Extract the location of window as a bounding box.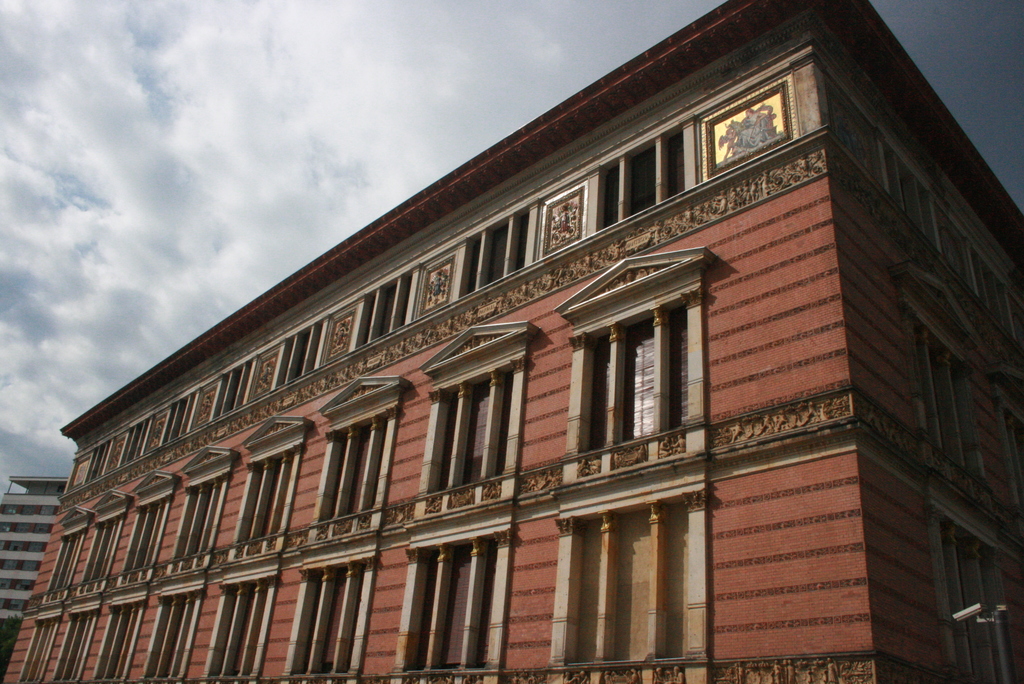
bbox=(12, 608, 61, 683).
